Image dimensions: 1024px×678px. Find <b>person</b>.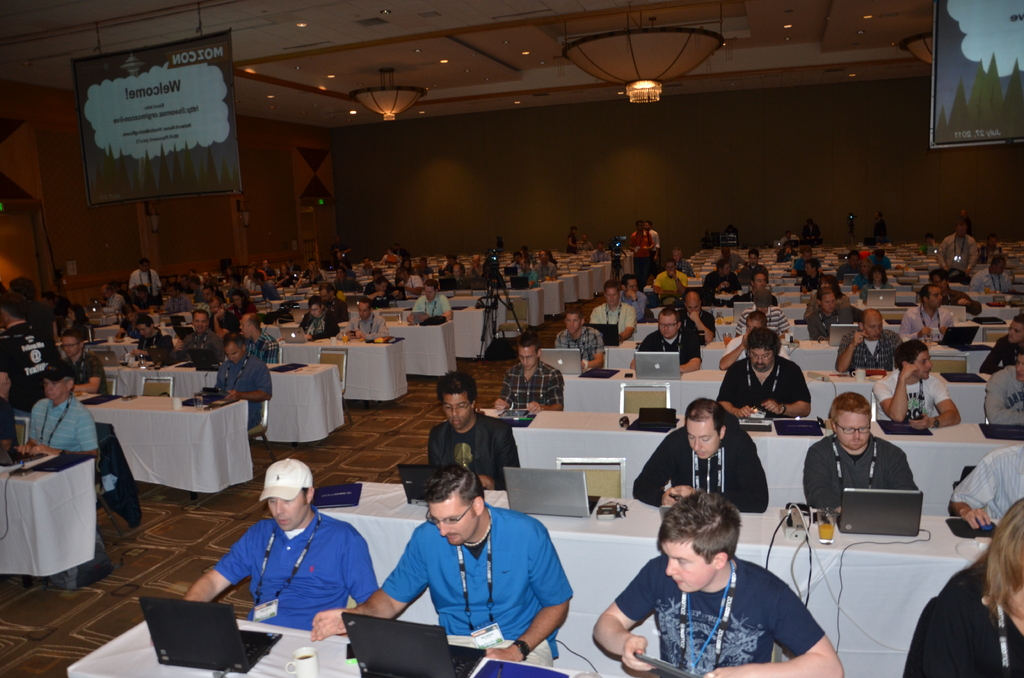
bbox=(872, 211, 888, 237).
